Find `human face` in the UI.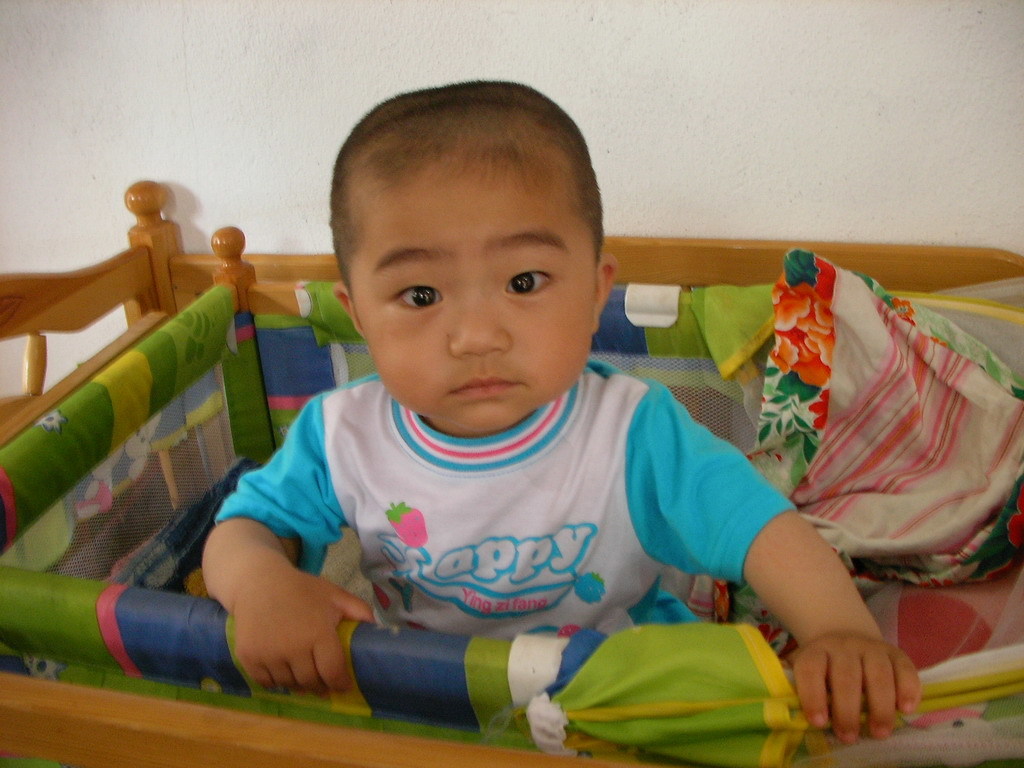
UI element at region(346, 190, 607, 434).
